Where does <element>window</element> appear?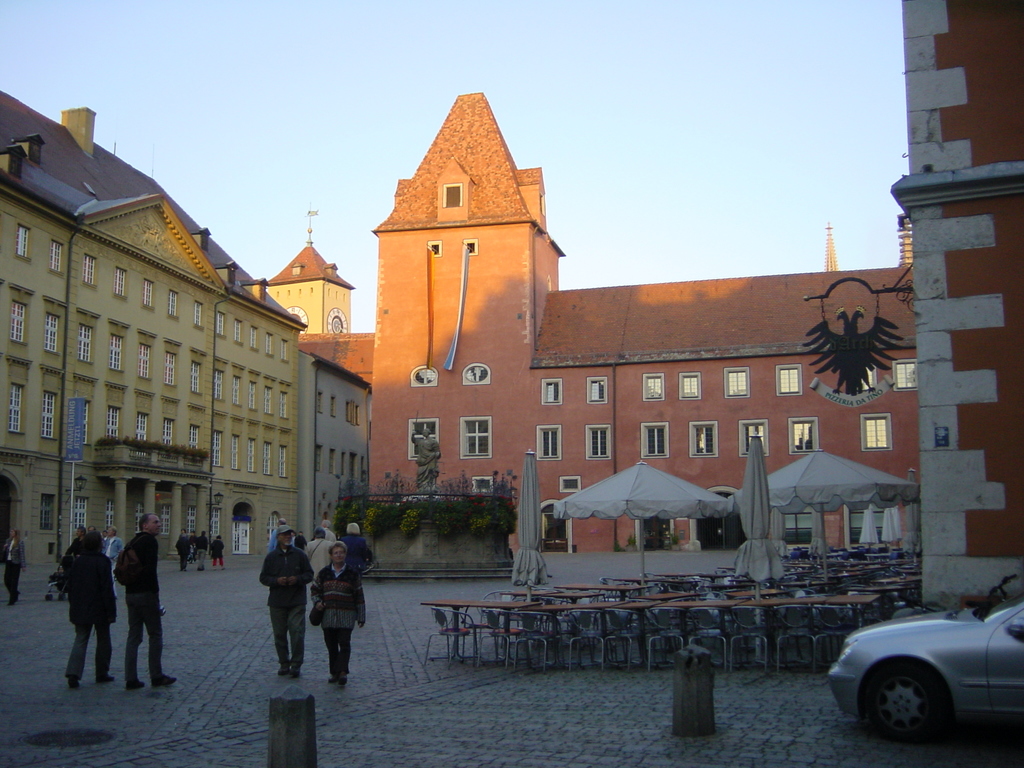
Appears at (586,425,611,458).
